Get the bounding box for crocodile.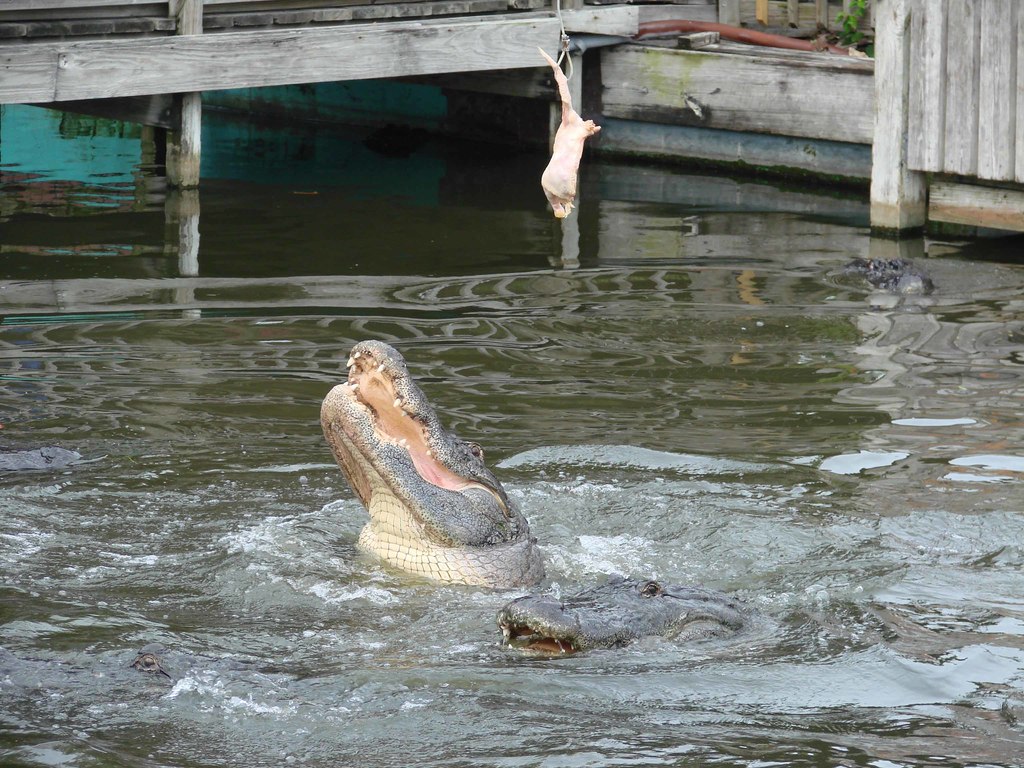
122/644/186/682.
